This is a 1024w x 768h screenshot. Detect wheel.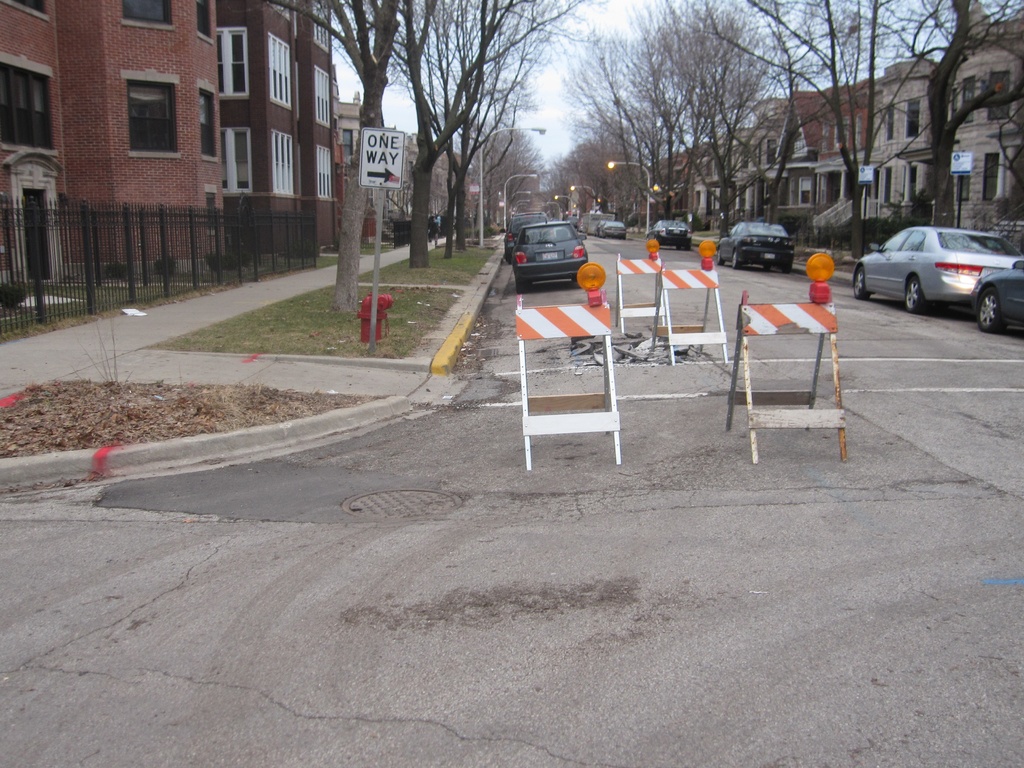
(674, 246, 680, 252).
